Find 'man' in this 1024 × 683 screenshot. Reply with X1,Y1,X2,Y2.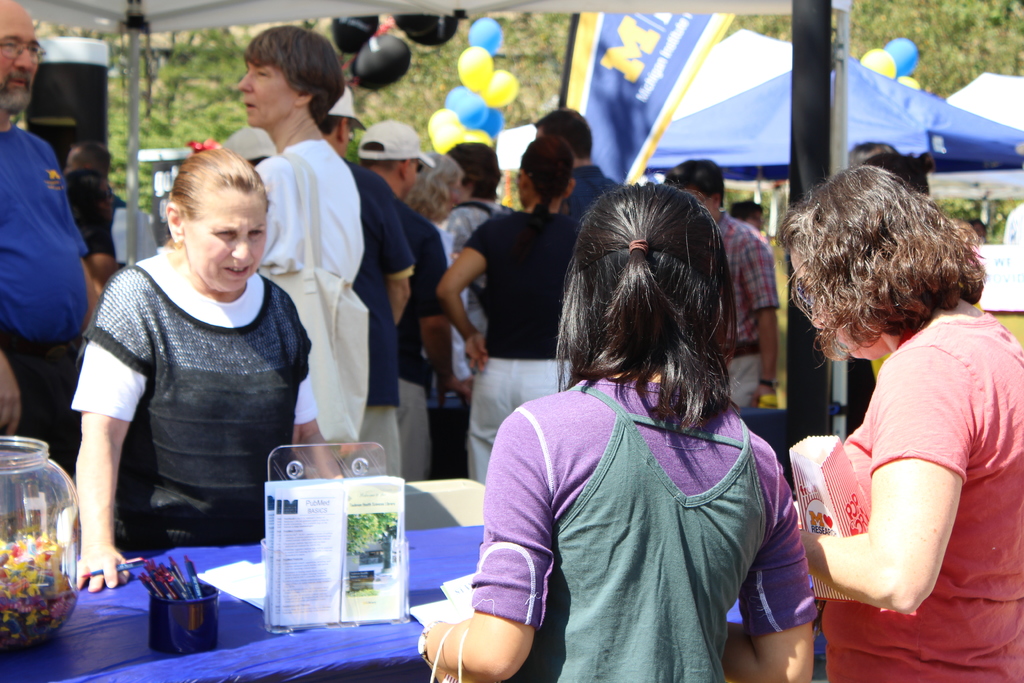
357,119,469,479.
